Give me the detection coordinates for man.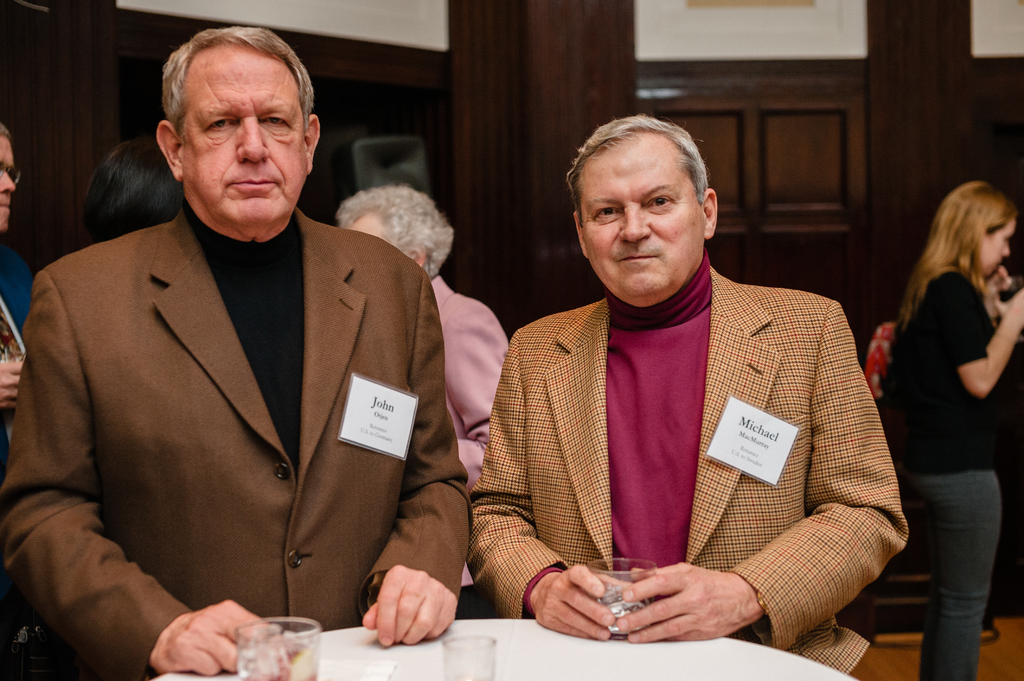
box(332, 179, 516, 616).
